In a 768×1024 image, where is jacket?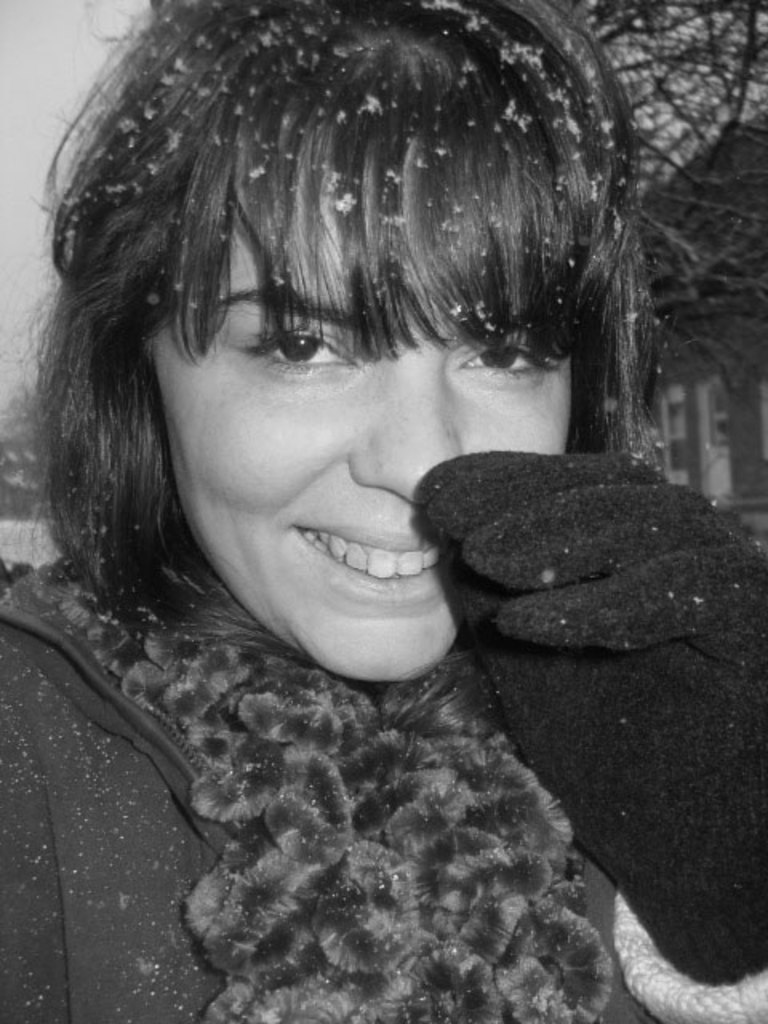
{"x1": 0, "y1": 558, "x2": 766, "y2": 1022}.
